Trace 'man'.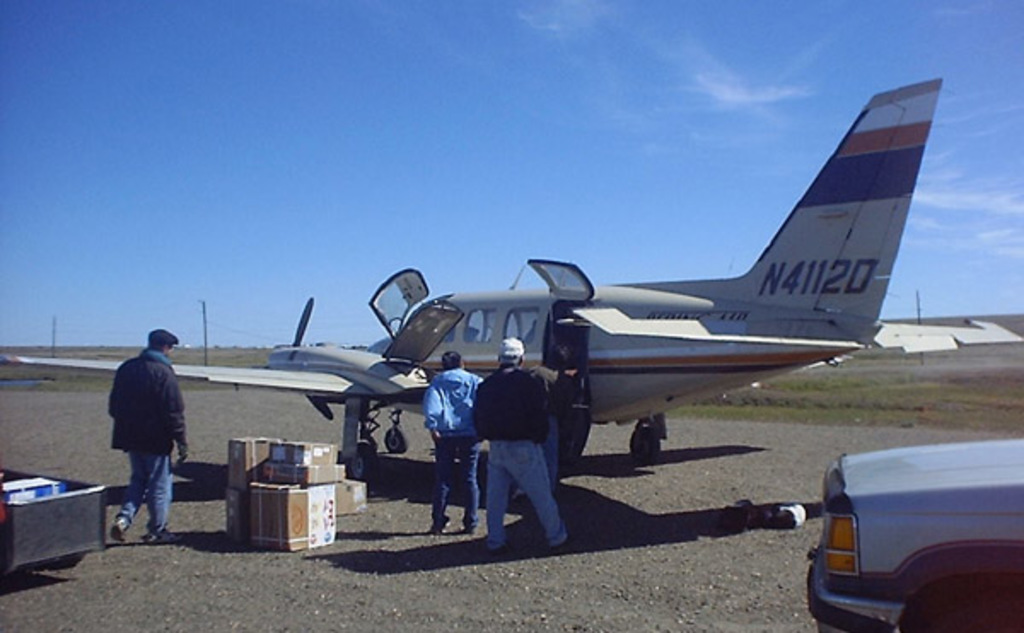
Traced to <bbox>485, 334, 585, 551</bbox>.
